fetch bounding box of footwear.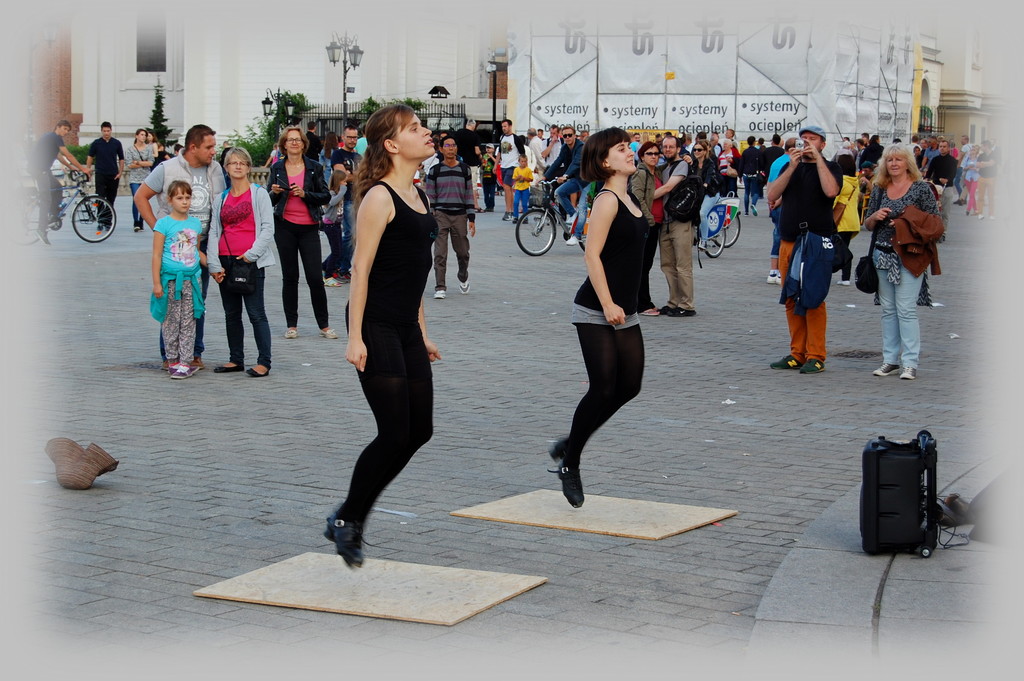
Bbox: 641,306,655,318.
